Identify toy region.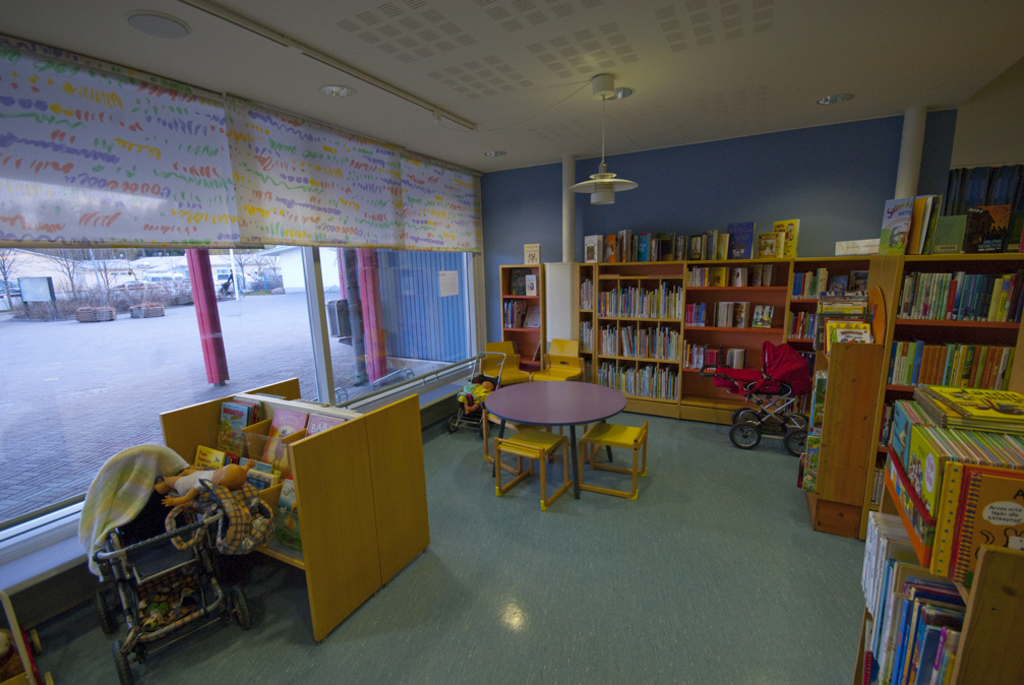
Region: bbox(153, 459, 256, 509).
